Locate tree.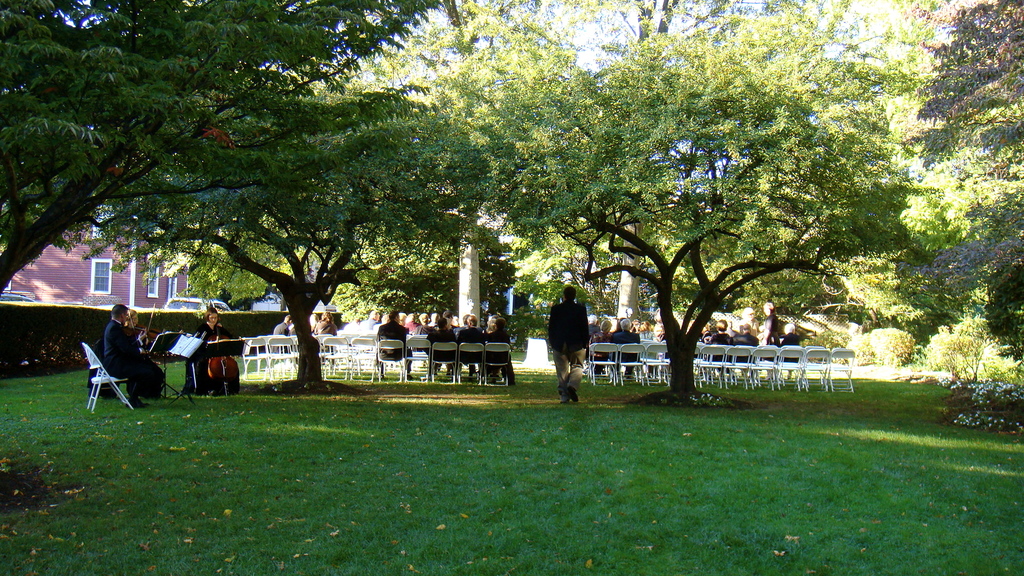
Bounding box: box(0, 0, 445, 281).
